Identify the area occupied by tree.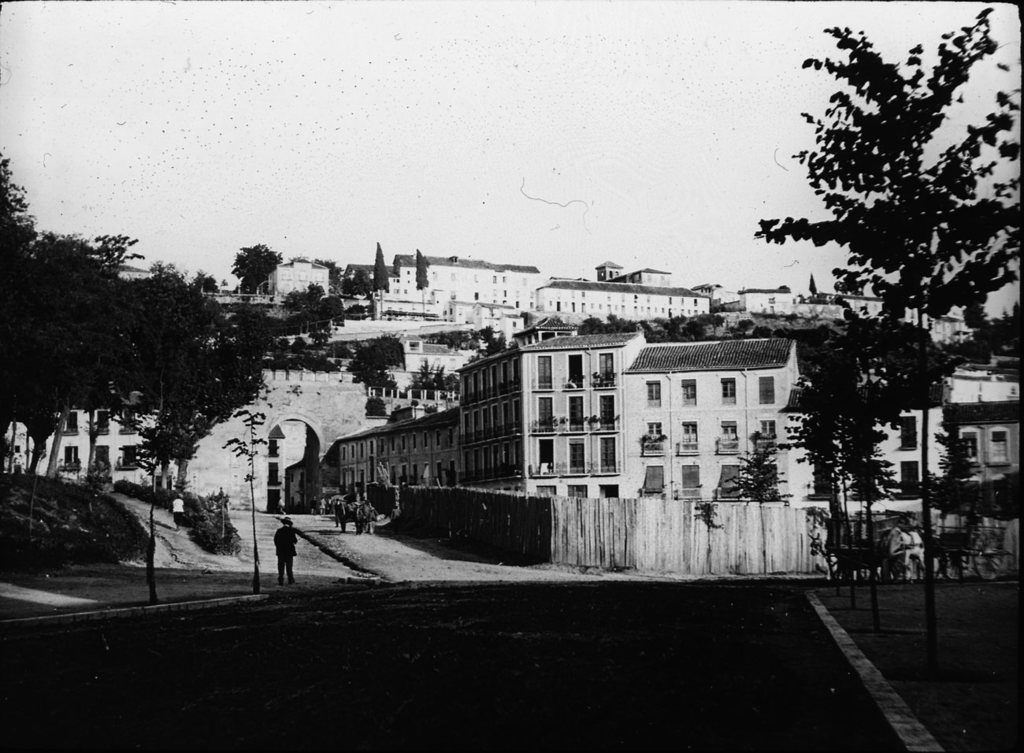
Area: <box>793,336,918,634</box>.
